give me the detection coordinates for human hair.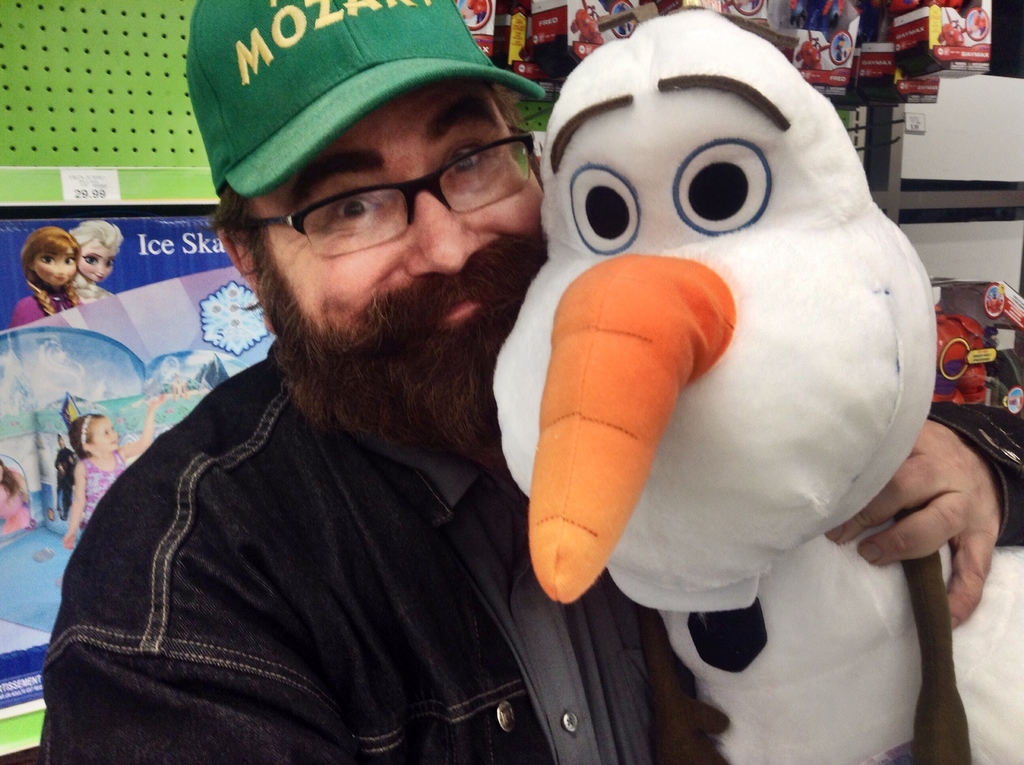
65/218/126/300.
